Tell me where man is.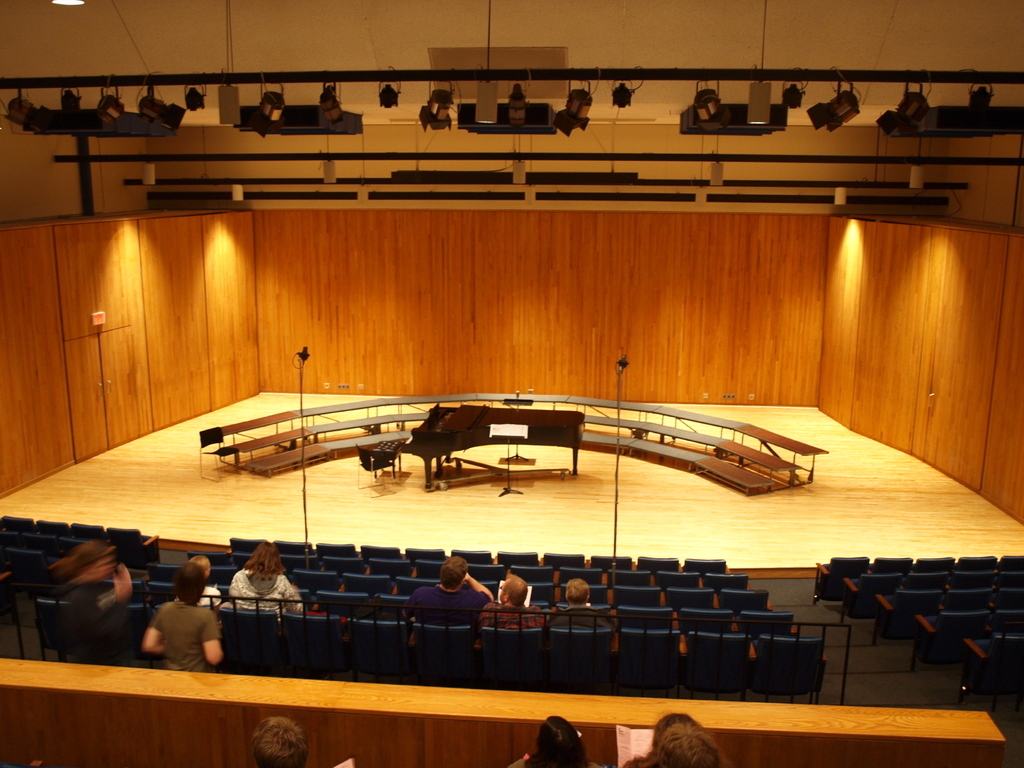
man is at bbox(134, 569, 215, 681).
